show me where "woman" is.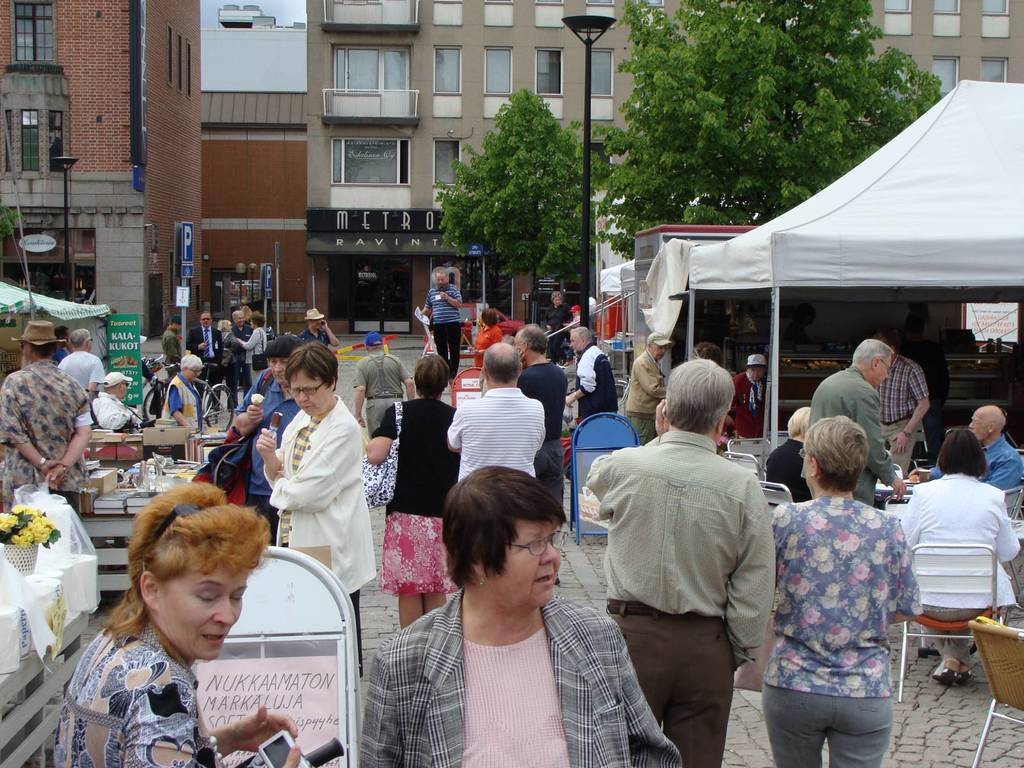
"woman" is at crop(540, 289, 571, 357).
